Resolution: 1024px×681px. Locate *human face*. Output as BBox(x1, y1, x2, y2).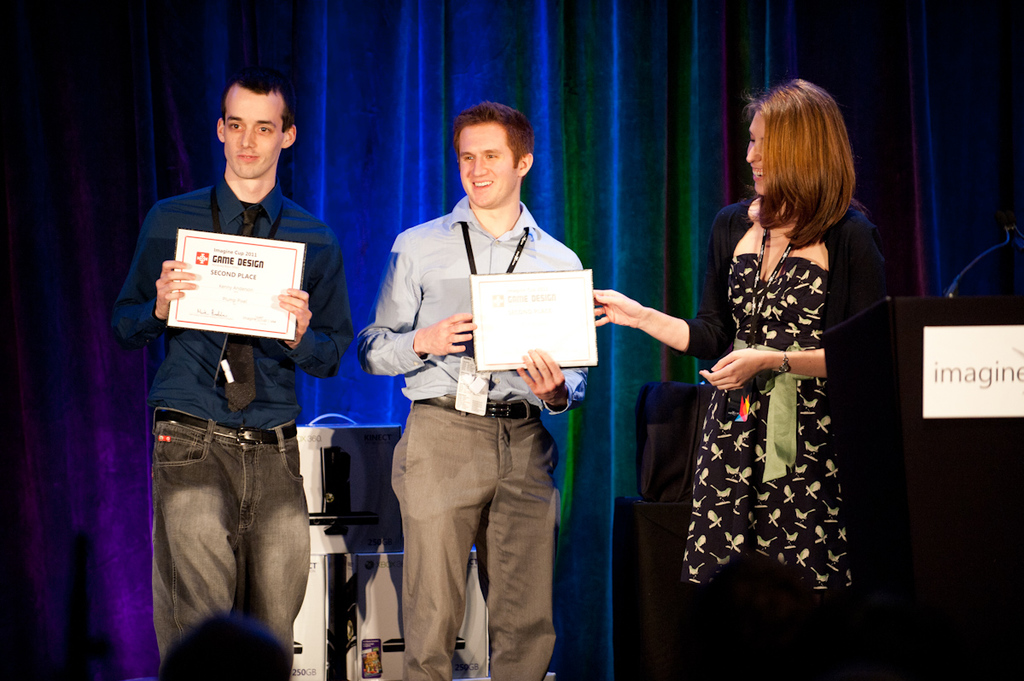
BBox(457, 121, 516, 208).
